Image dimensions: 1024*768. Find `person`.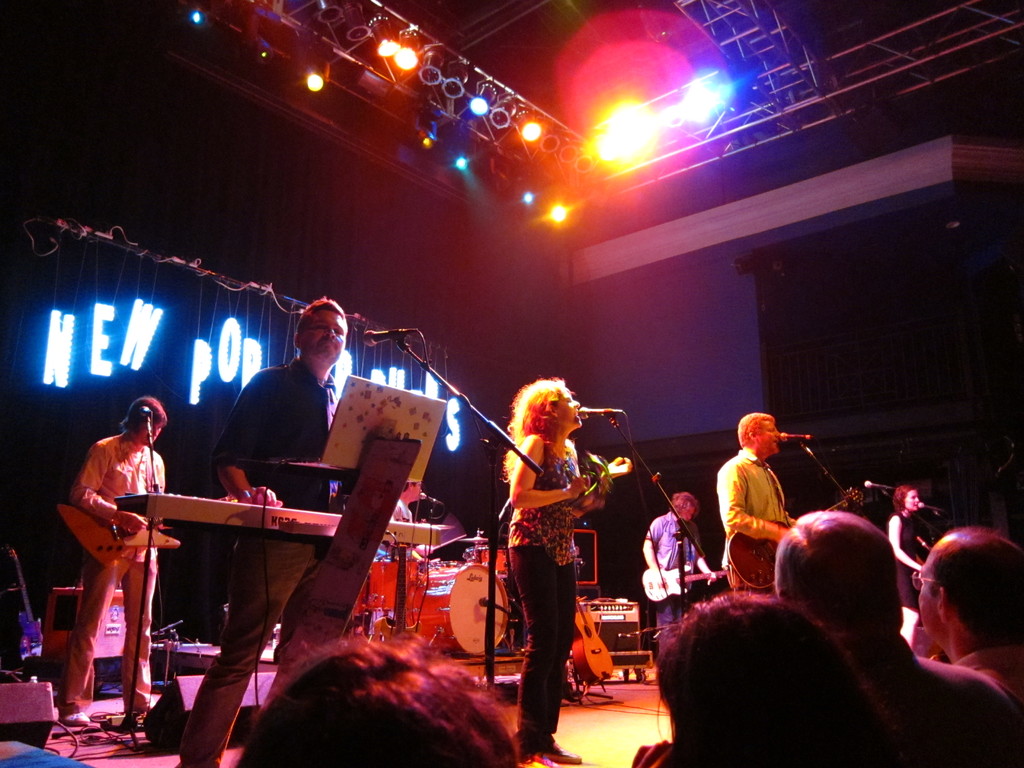
locate(61, 397, 171, 726).
